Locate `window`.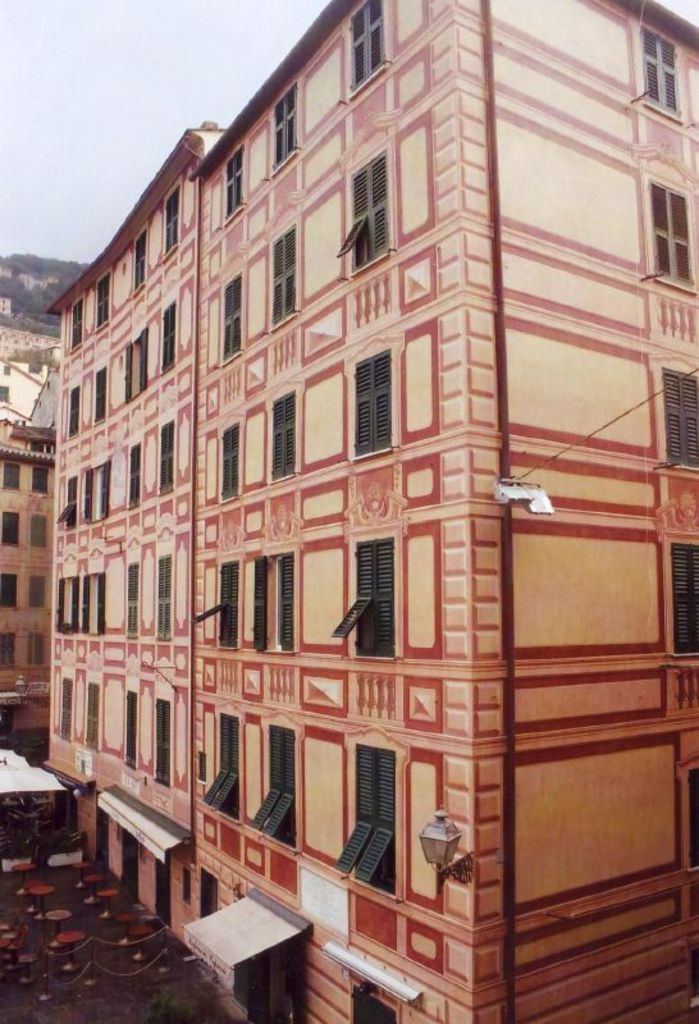
Bounding box: [131,230,149,291].
